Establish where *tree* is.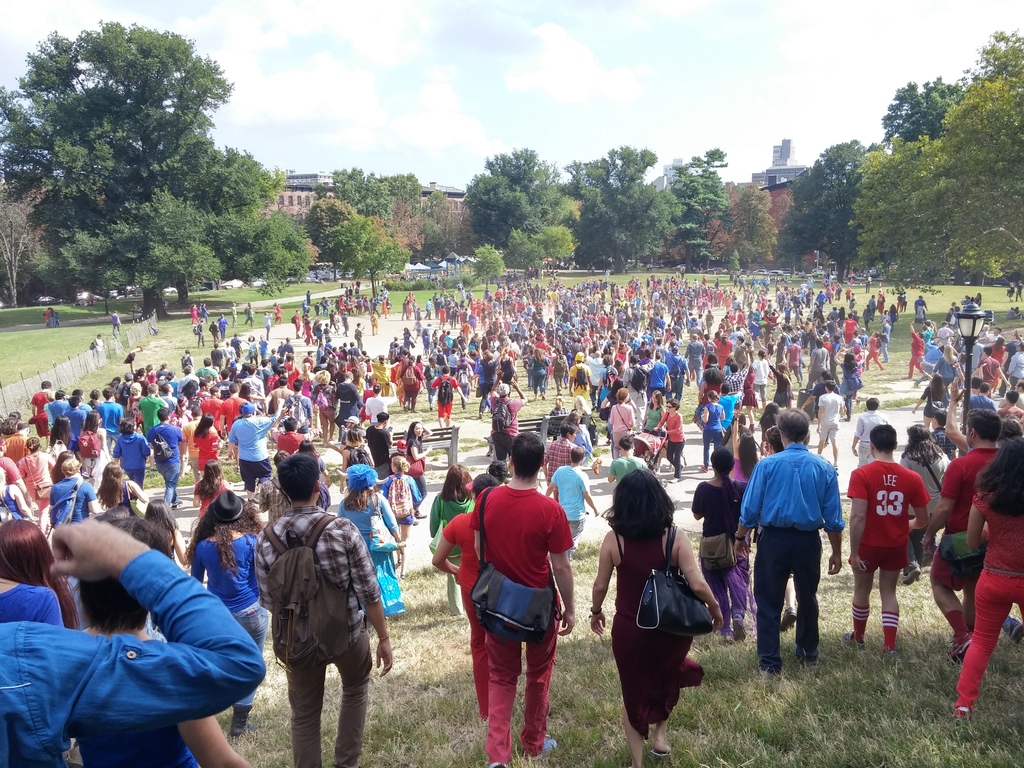
Established at [x1=0, y1=196, x2=53, y2=316].
